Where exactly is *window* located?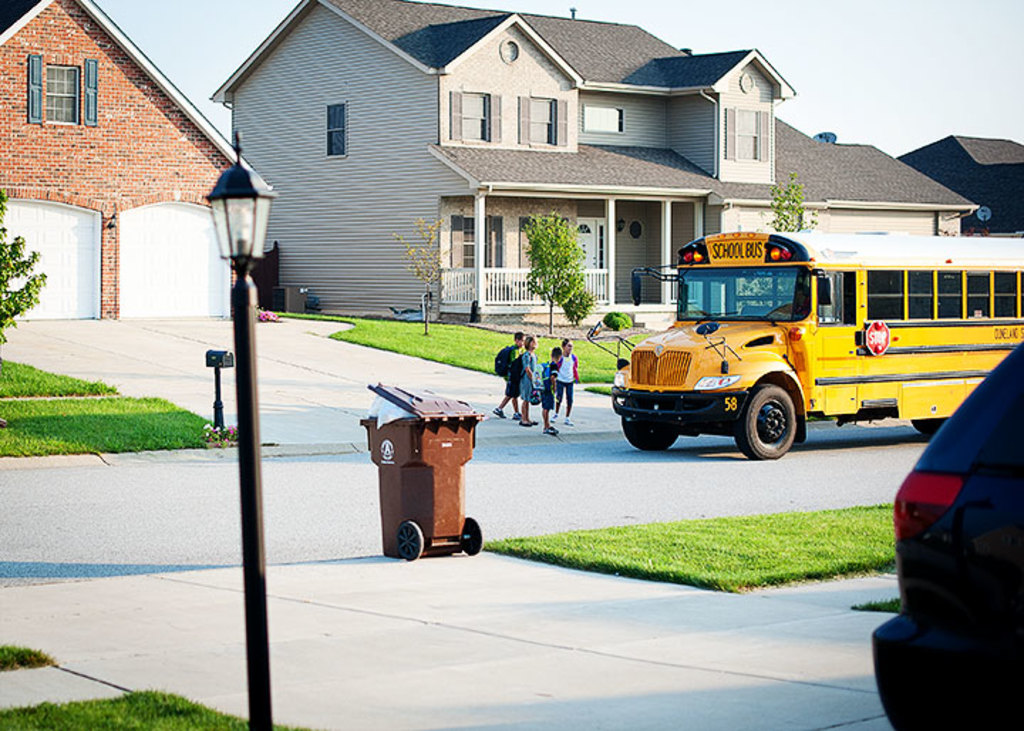
Its bounding box is locate(326, 104, 341, 152).
